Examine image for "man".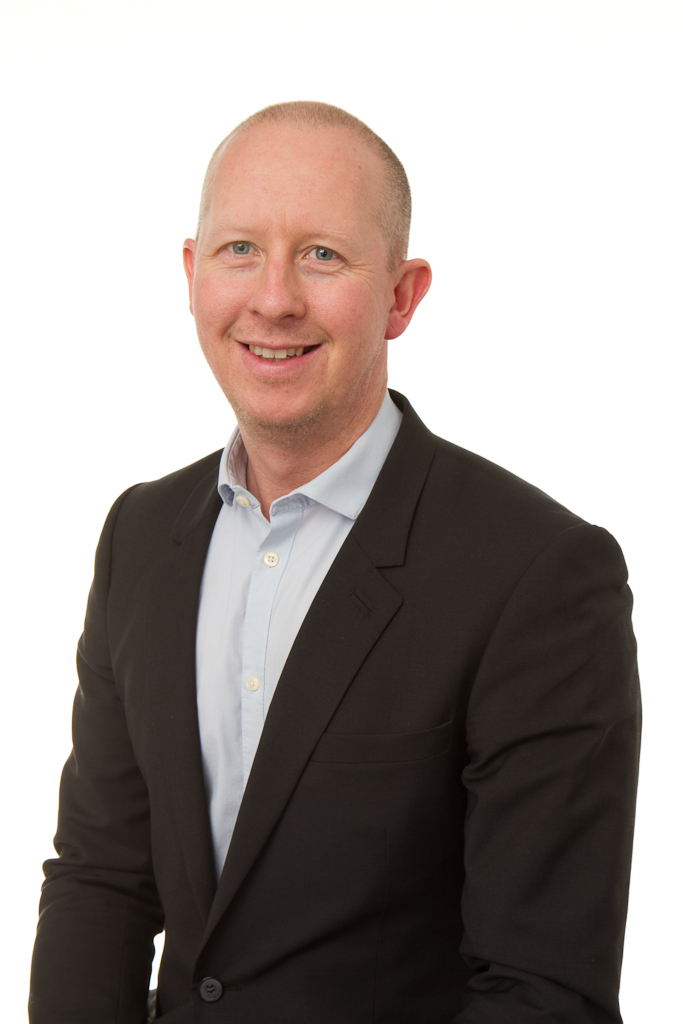
Examination result: rect(55, 108, 634, 1023).
